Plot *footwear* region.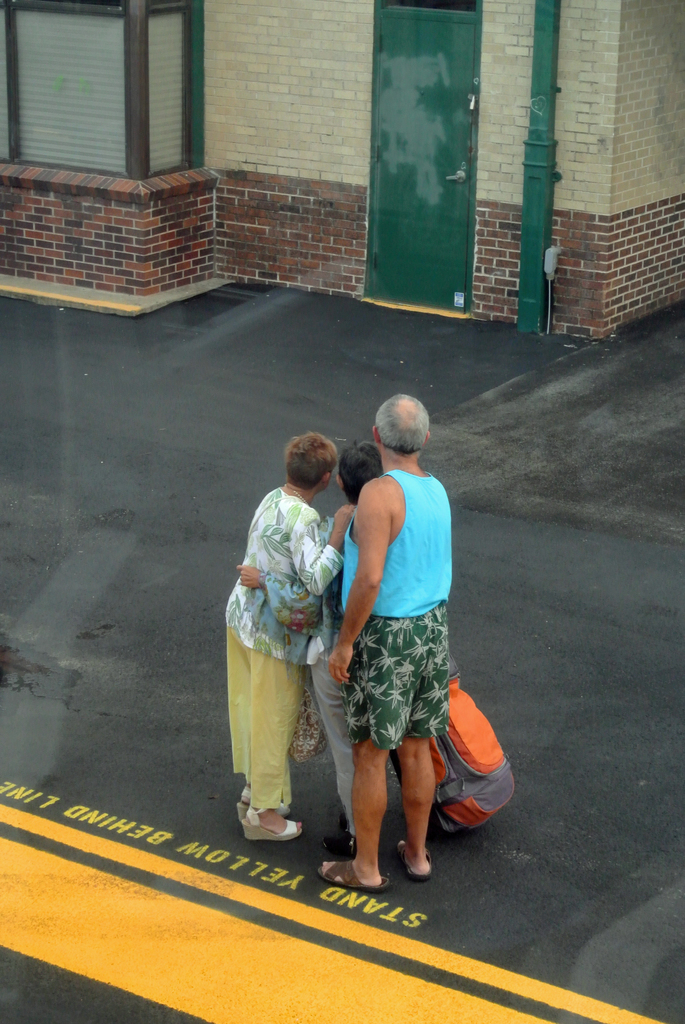
Plotted at [315, 856, 390, 891].
